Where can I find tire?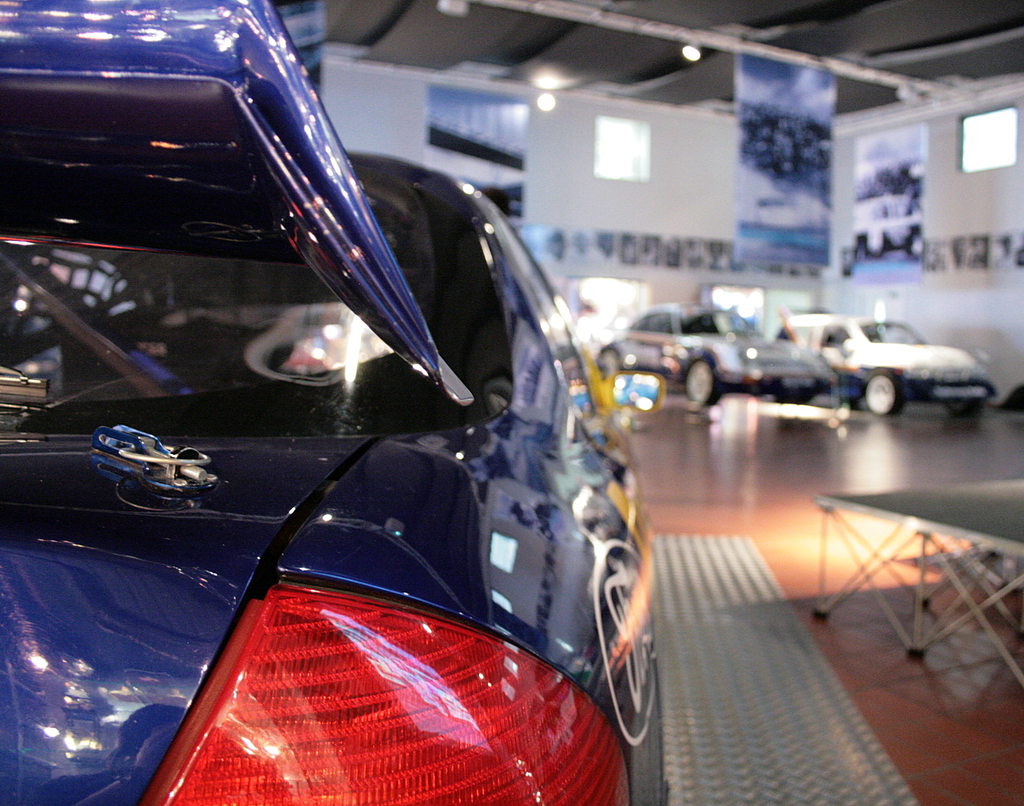
You can find it at box(600, 348, 624, 375).
